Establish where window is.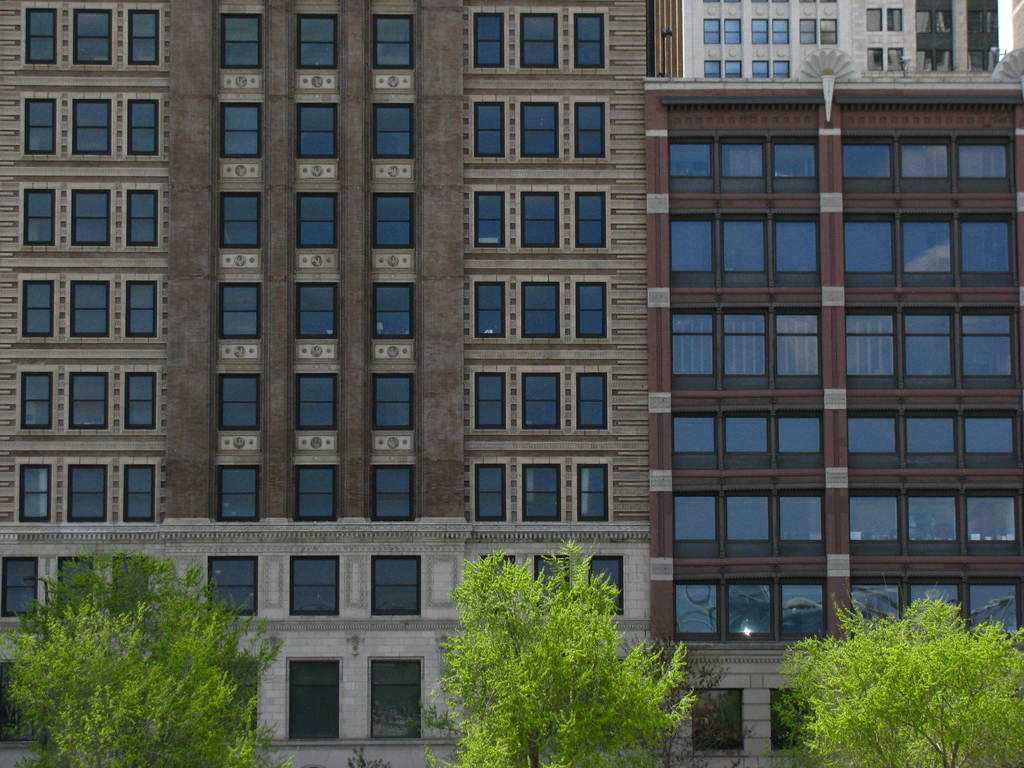
Established at box=[985, 10, 998, 34].
